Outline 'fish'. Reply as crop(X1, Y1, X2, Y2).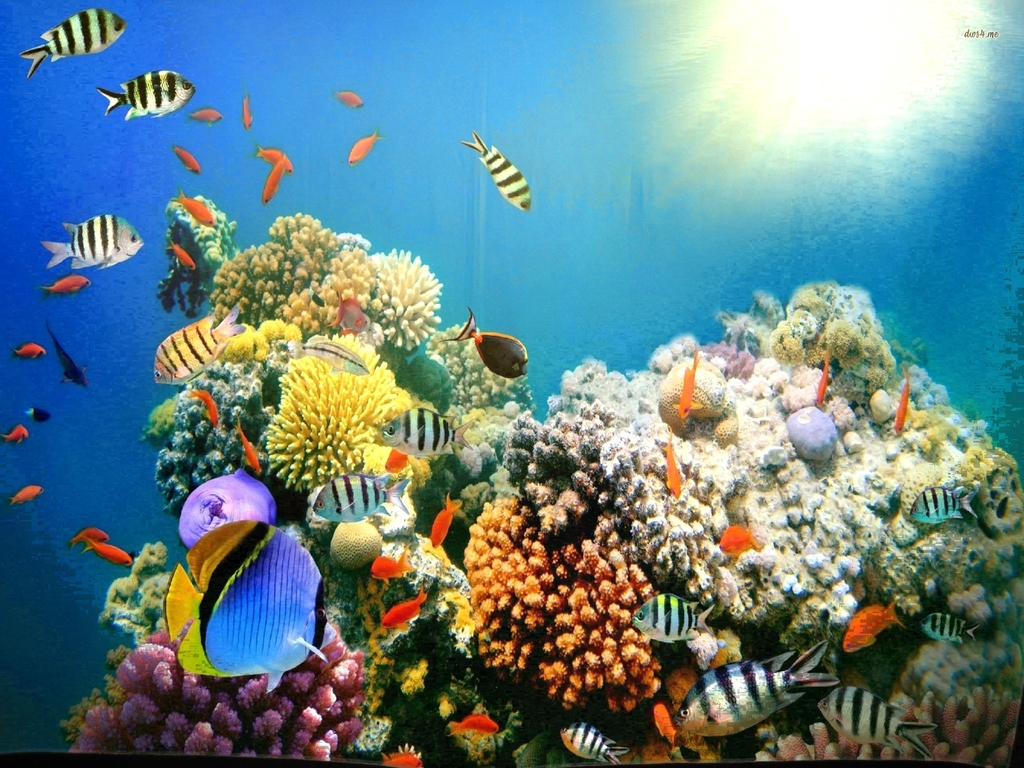
crop(262, 156, 289, 206).
